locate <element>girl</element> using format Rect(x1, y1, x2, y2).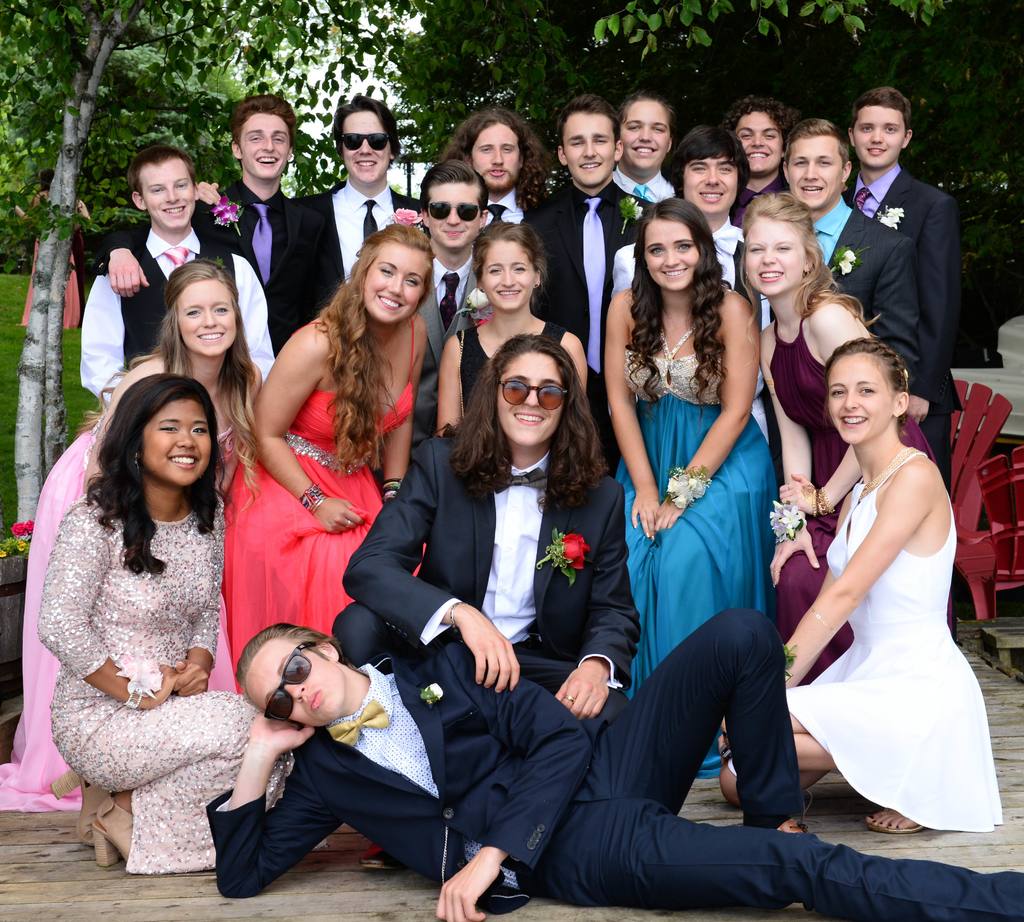
Rect(714, 336, 1014, 848).
